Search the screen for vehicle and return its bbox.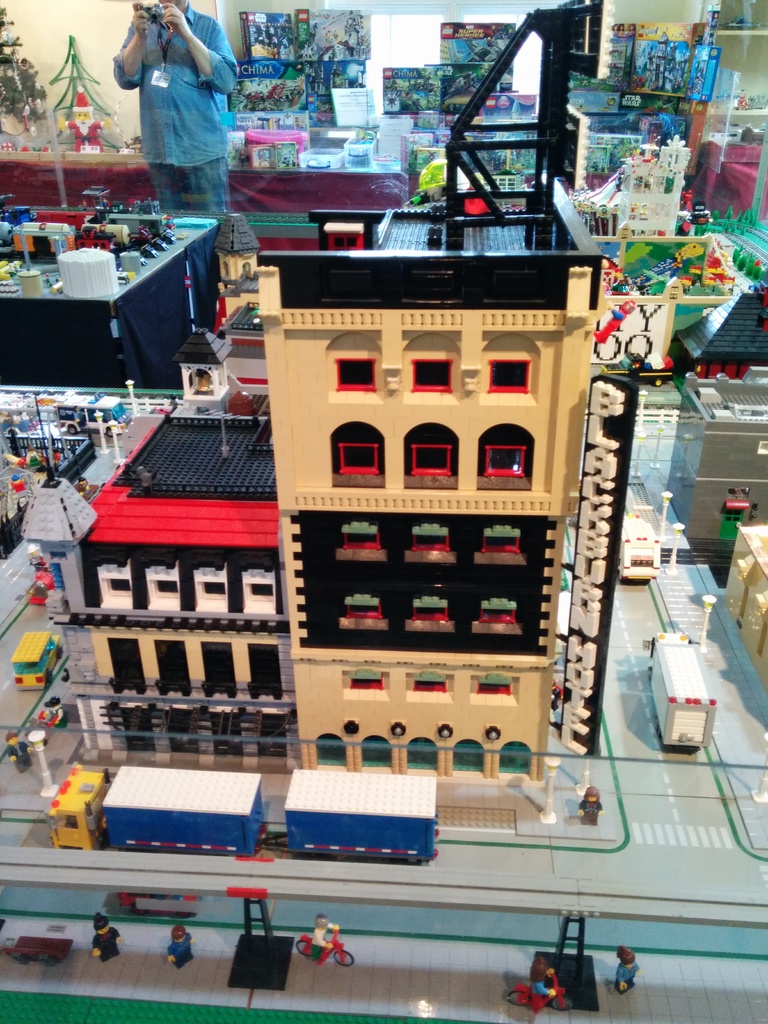
Found: {"left": 292, "top": 931, "right": 351, "bottom": 969}.
